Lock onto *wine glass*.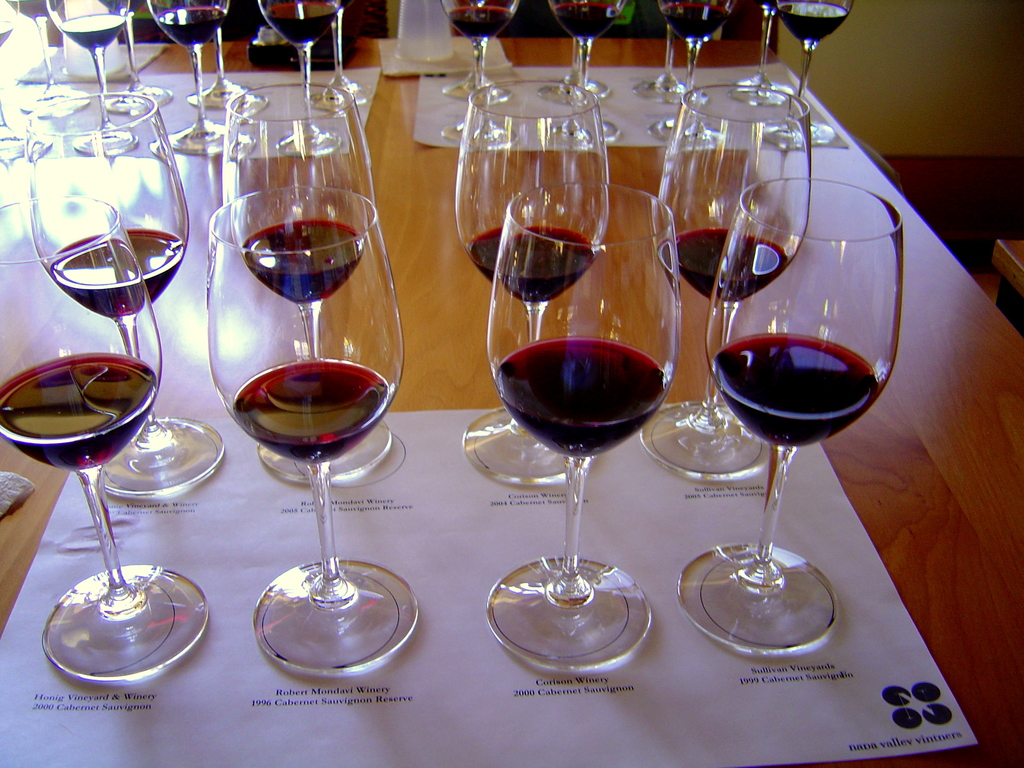
Locked: 441/1/518/148.
